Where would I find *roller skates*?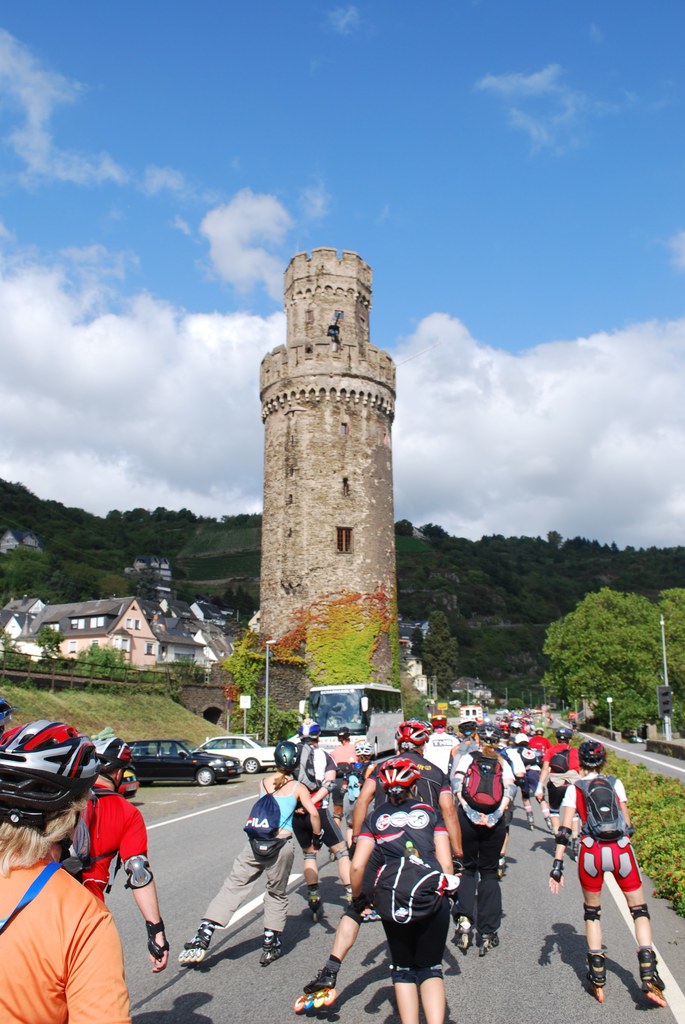
At left=544, top=815, right=555, bottom=836.
